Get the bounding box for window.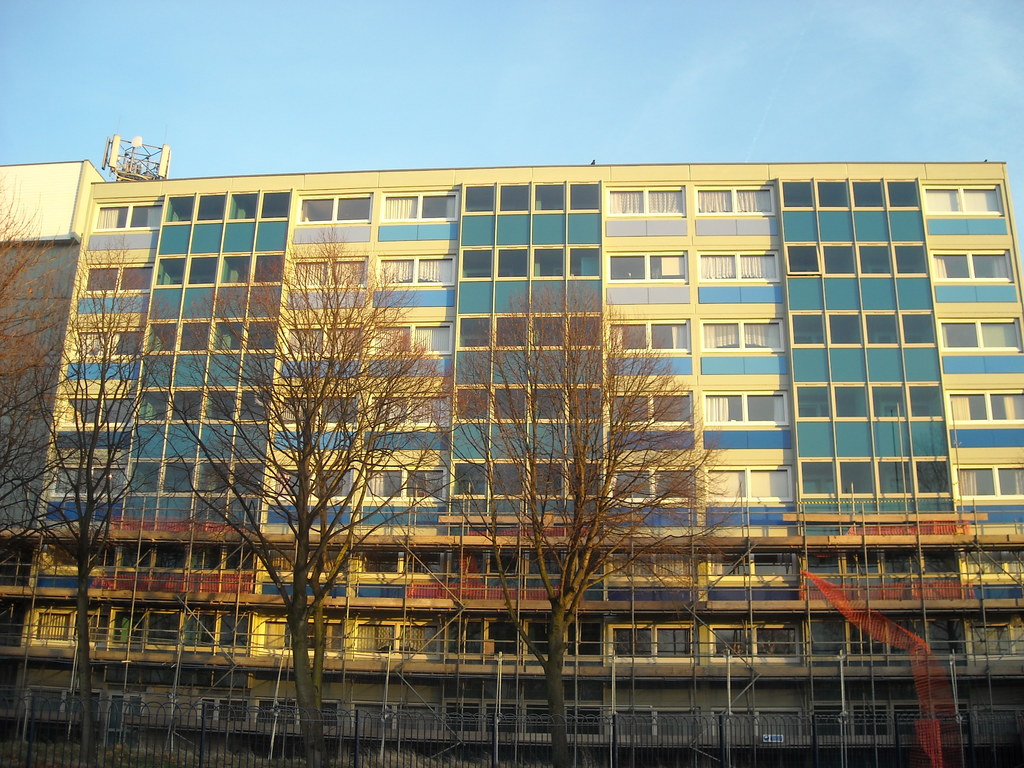
225,252,253,283.
